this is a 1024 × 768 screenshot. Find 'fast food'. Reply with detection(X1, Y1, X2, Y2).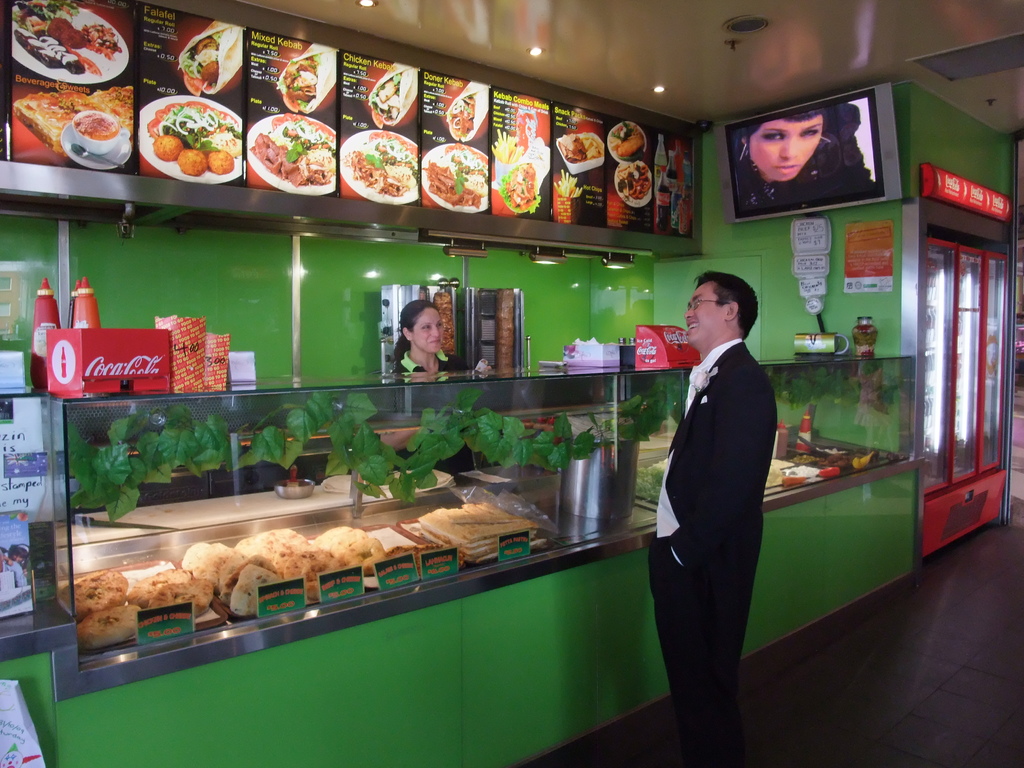
detection(174, 19, 247, 93).
